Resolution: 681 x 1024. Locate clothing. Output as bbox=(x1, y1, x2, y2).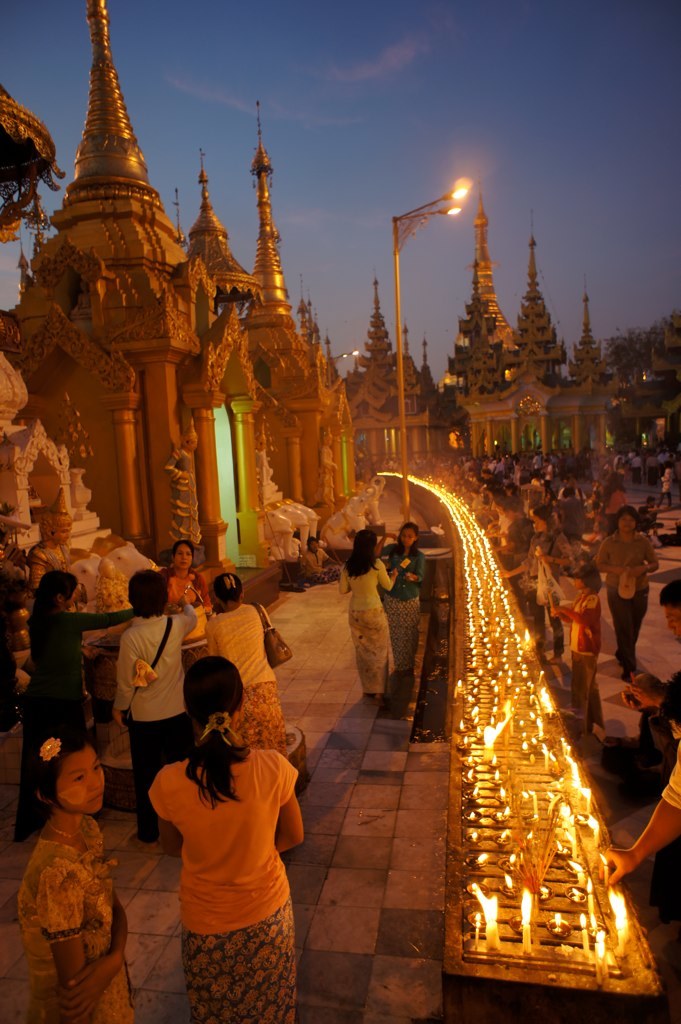
bbox=(116, 615, 191, 829).
